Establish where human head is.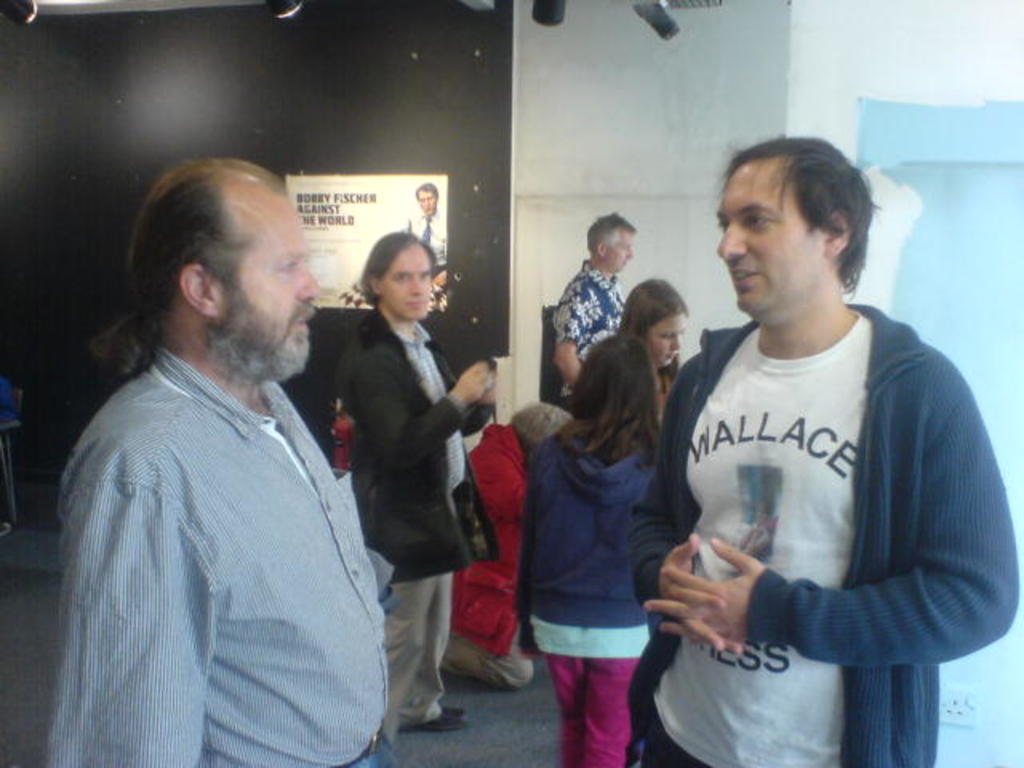
Established at rect(362, 230, 451, 323).
